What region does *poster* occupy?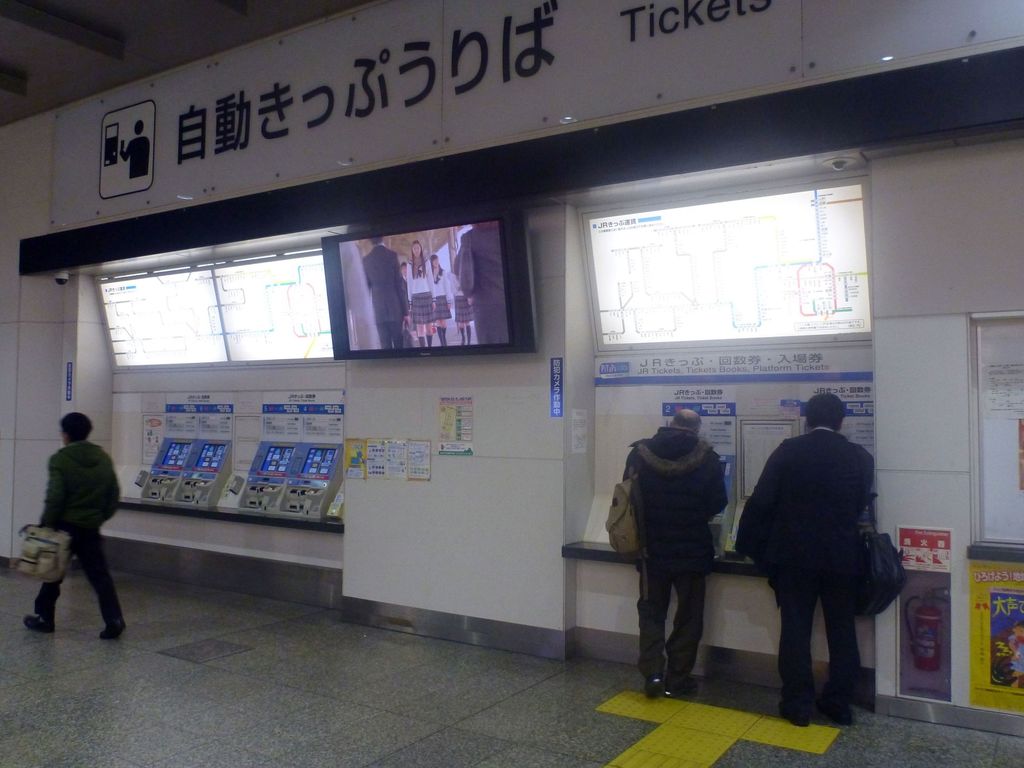
x1=436 y1=394 x2=472 y2=456.
